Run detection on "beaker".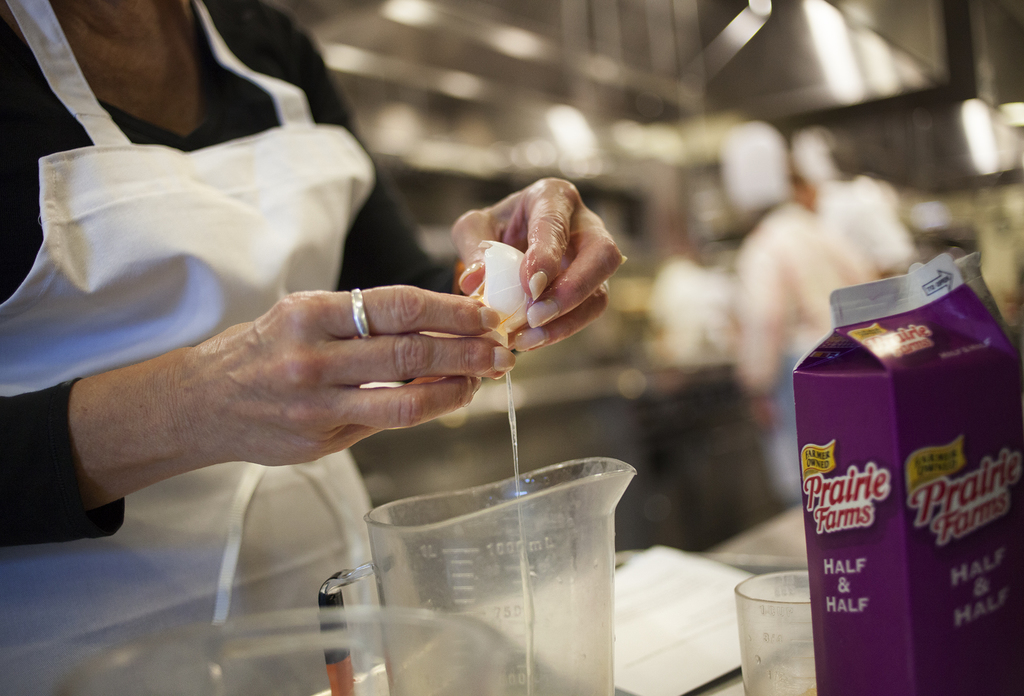
Result: detection(733, 571, 817, 695).
